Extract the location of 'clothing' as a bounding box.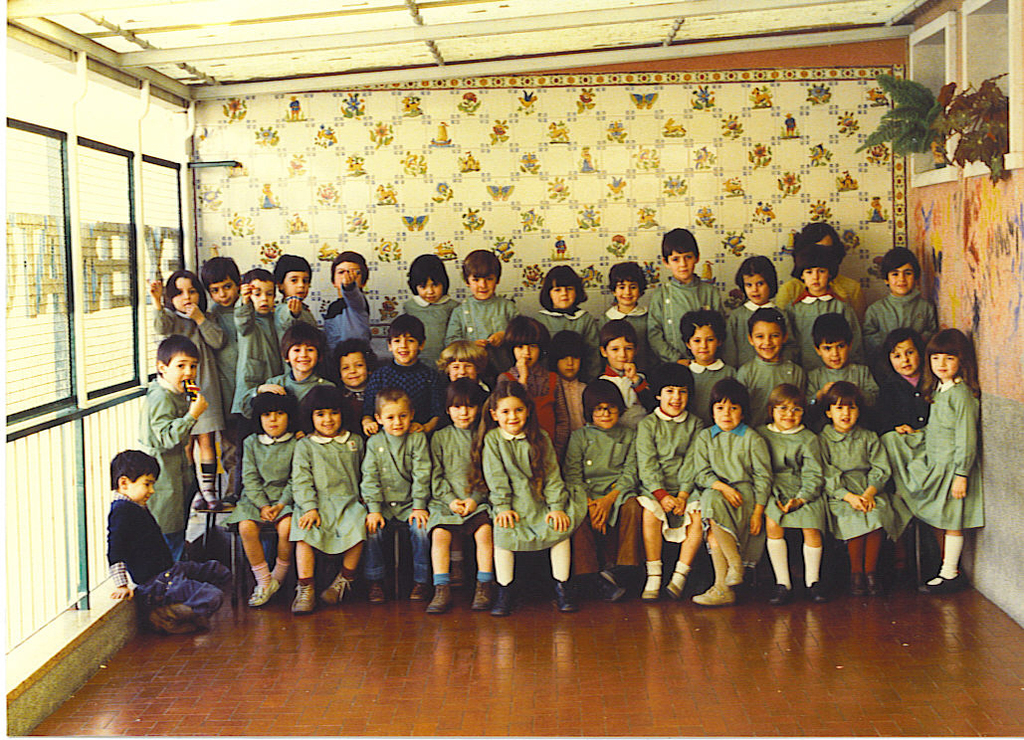
<bbox>629, 409, 708, 585</bbox>.
